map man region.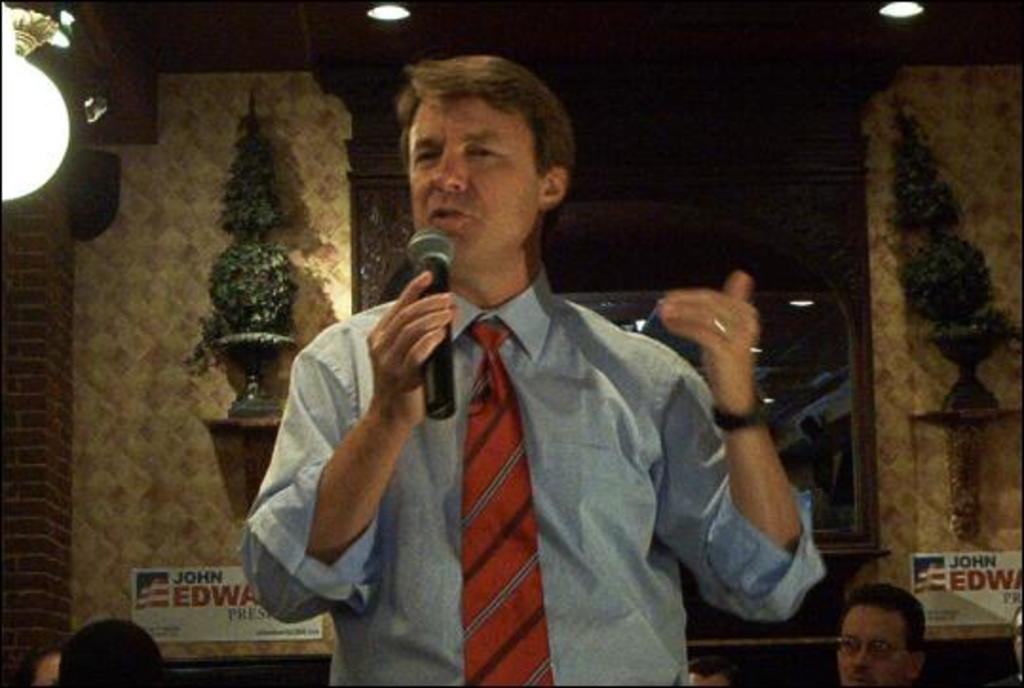
Mapped to 249:89:760:687.
